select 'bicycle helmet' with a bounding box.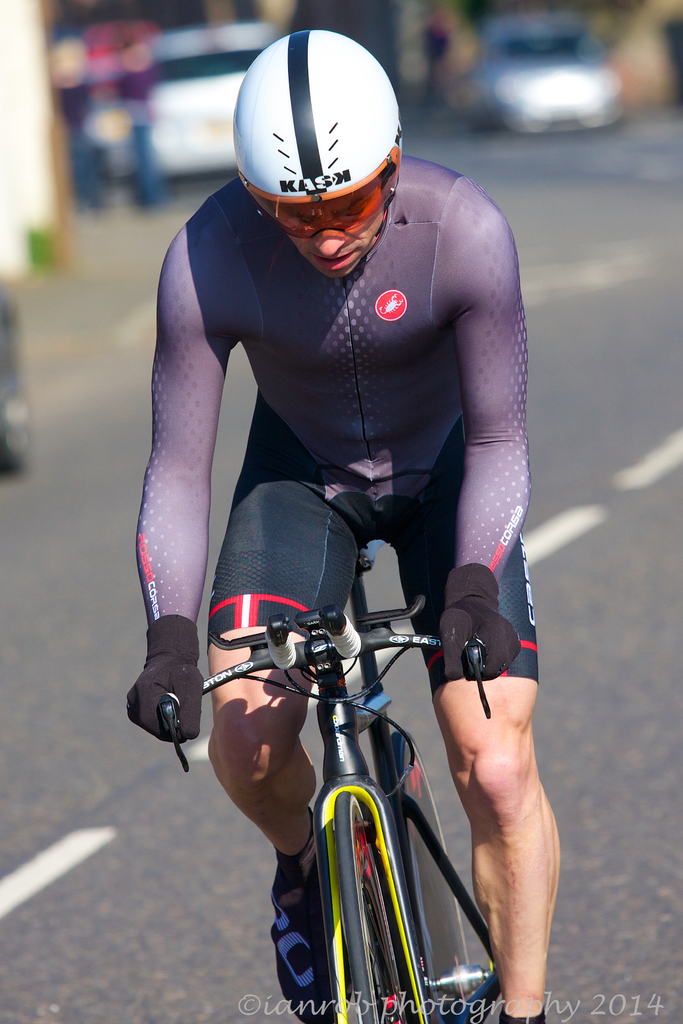
left=237, top=22, right=388, bottom=197.
